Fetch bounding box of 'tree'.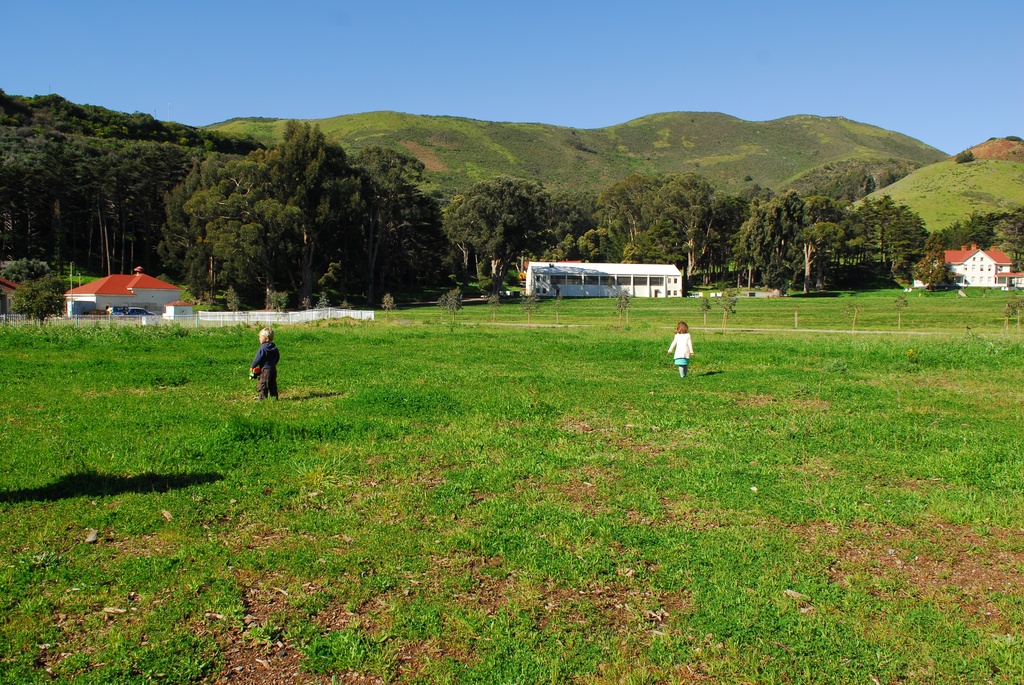
Bbox: <box>170,144,329,316</box>.
